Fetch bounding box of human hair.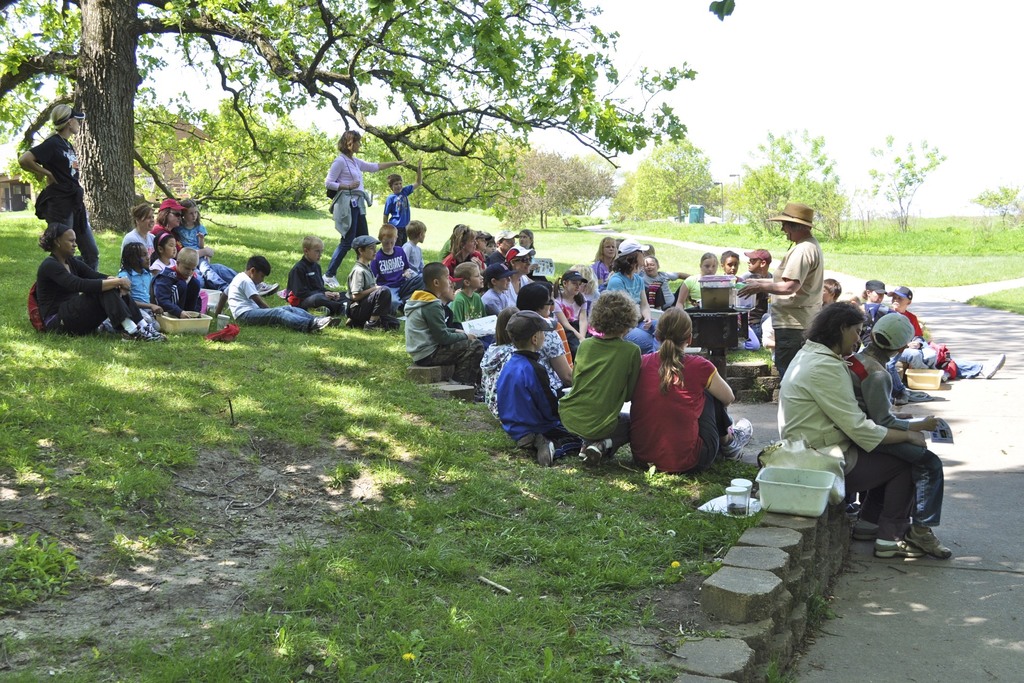
Bbox: 803/299/865/349.
